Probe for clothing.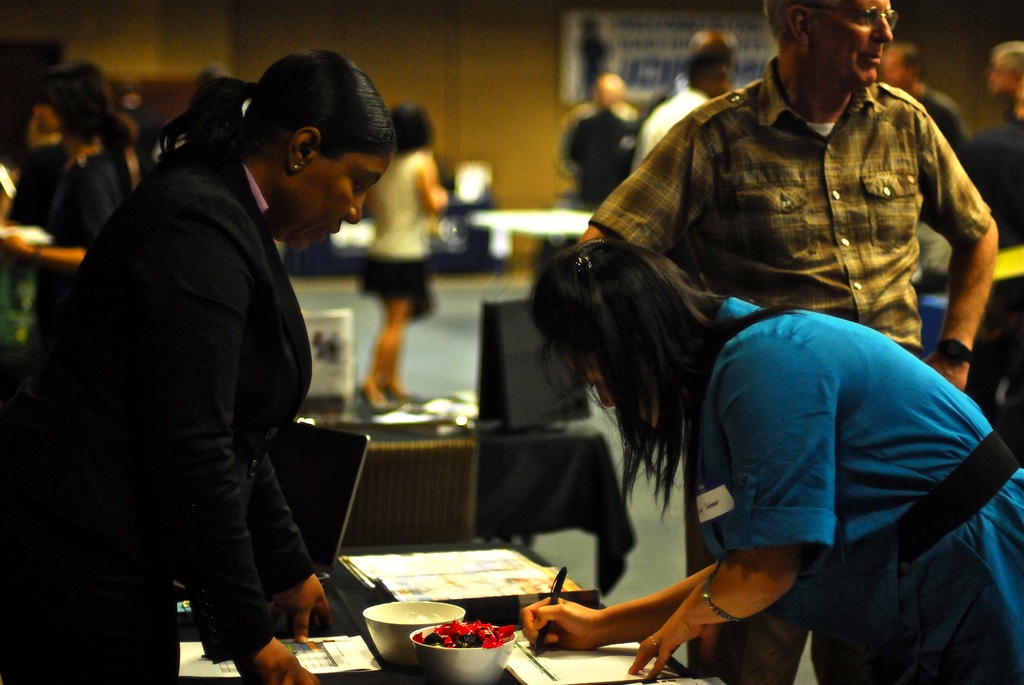
Probe result: Rect(0, 133, 319, 682).
